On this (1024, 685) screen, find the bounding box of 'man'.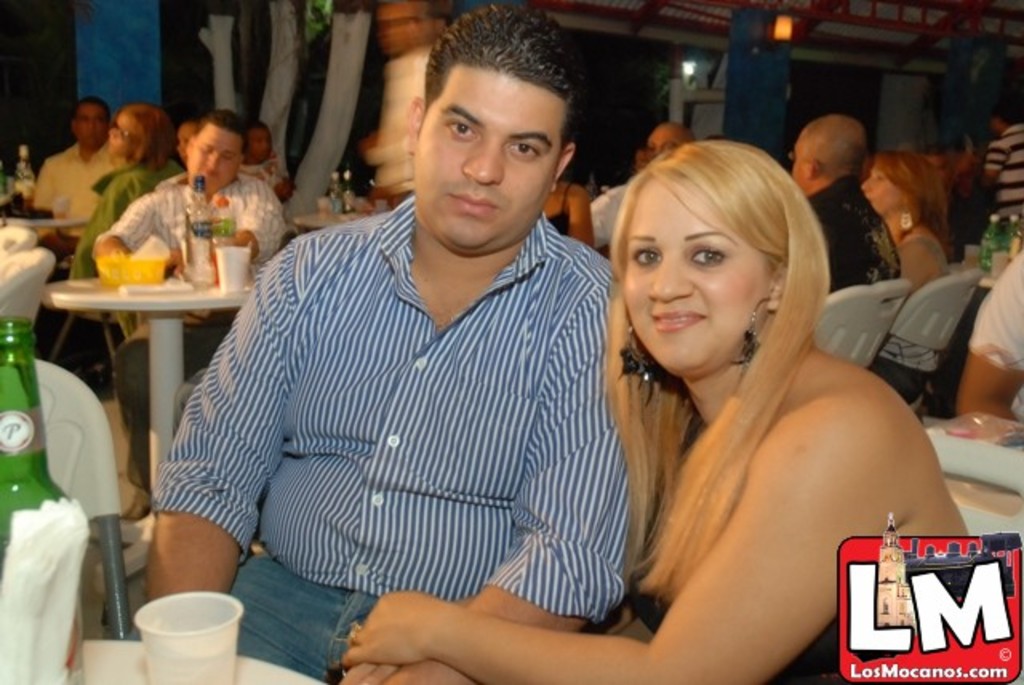
Bounding box: (93,117,296,503).
